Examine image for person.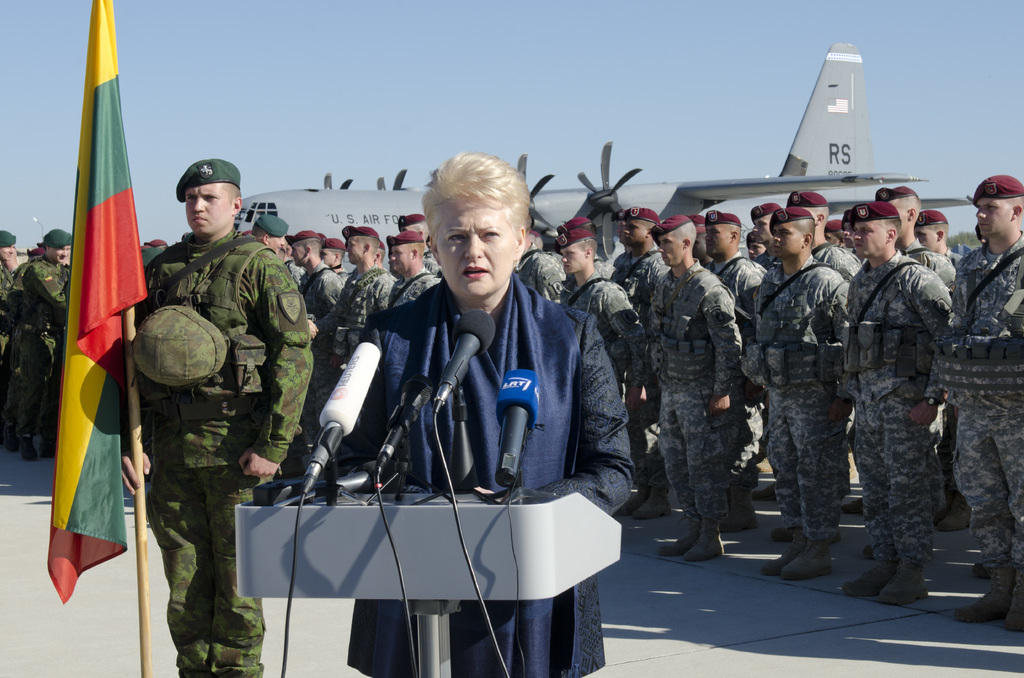
Examination result: box(119, 164, 290, 661).
